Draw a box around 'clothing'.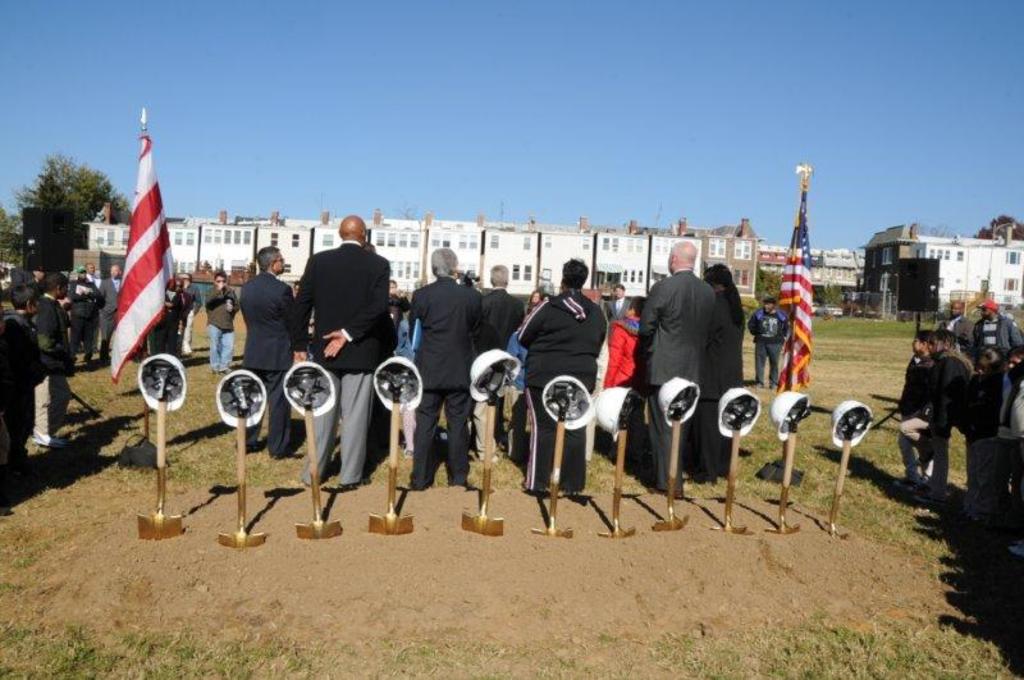
<bbox>934, 312, 969, 339</bbox>.
